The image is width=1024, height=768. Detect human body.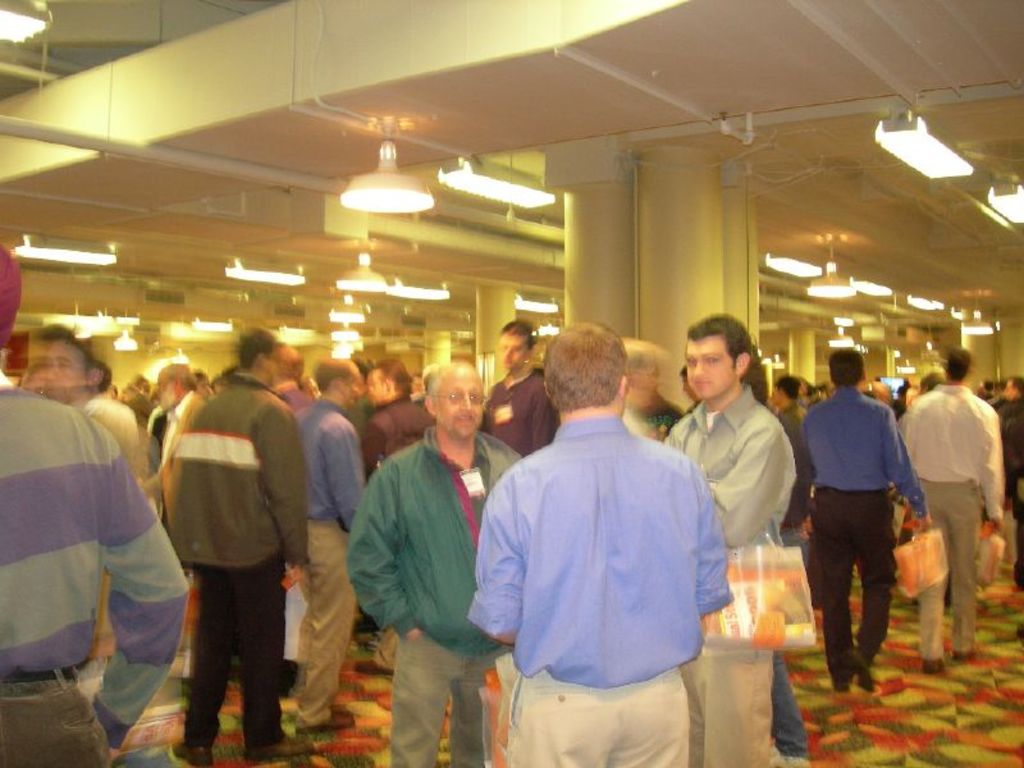
Detection: (x1=672, y1=388, x2=792, y2=767).
